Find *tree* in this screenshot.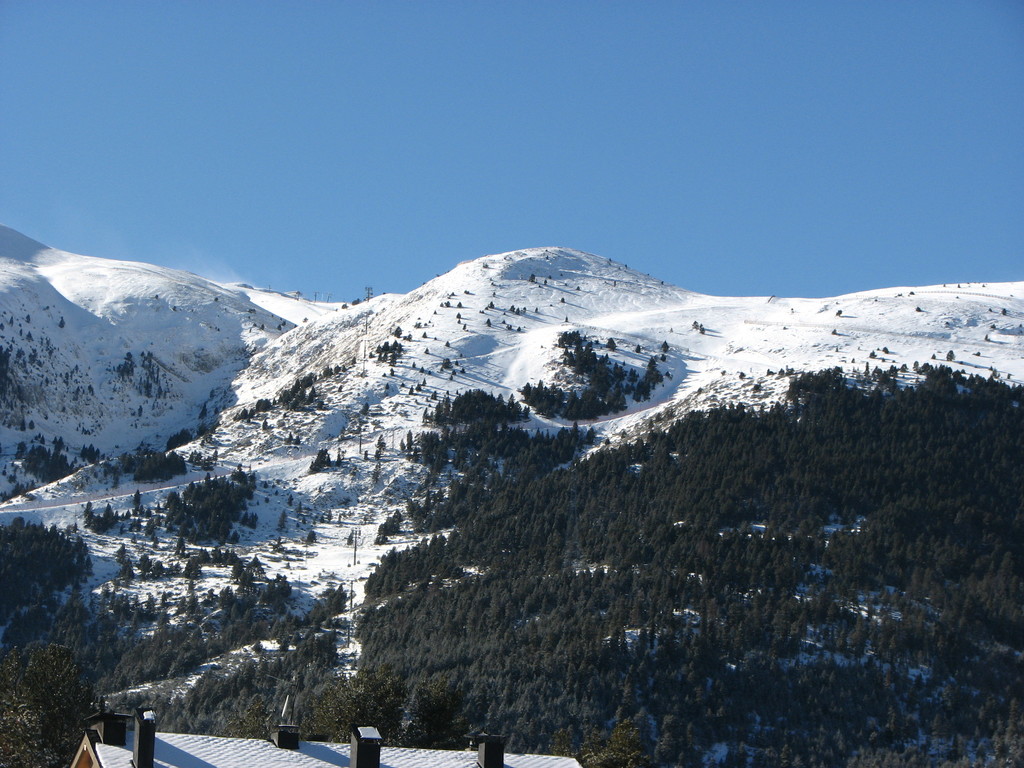
The bounding box for *tree* is [x1=28, y1=312, x2=31, y2=323].
